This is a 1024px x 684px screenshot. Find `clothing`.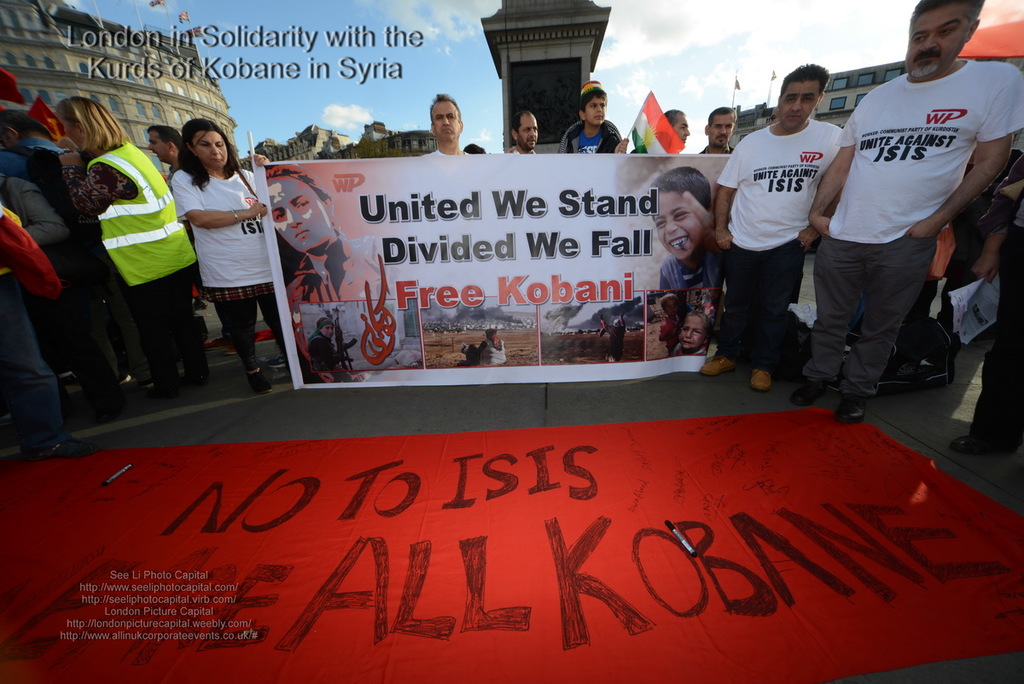
Bounding box: bbox=(803, 232, 942, 396).
